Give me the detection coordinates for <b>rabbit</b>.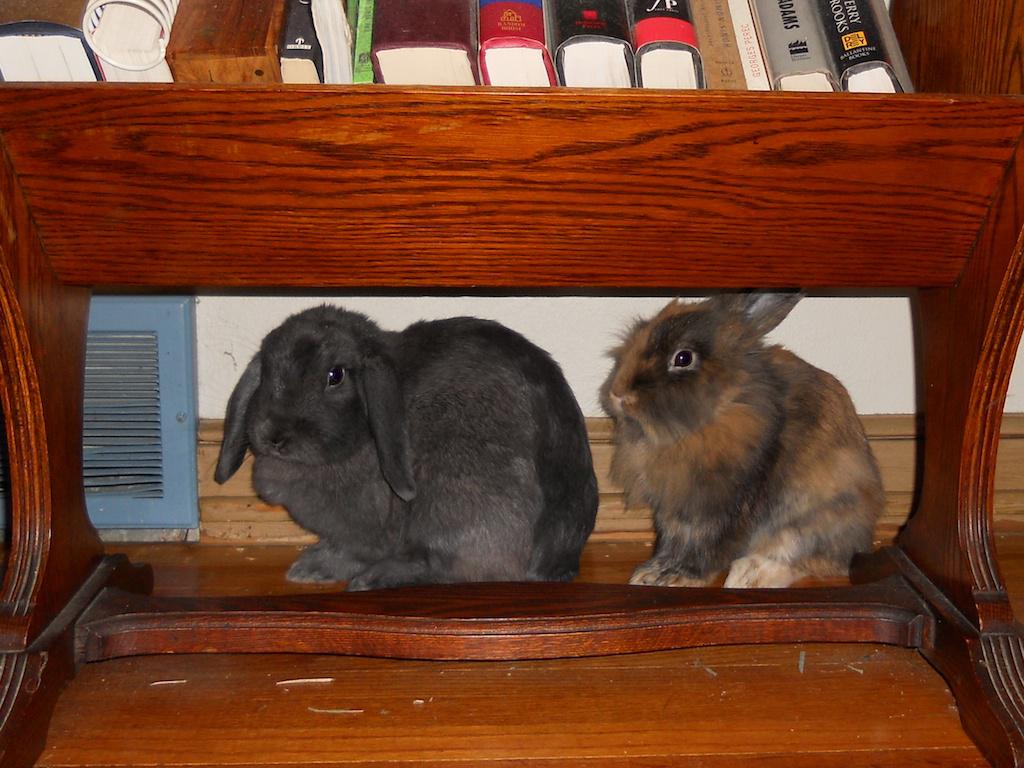
select_region(587, 295, 897, 587).
